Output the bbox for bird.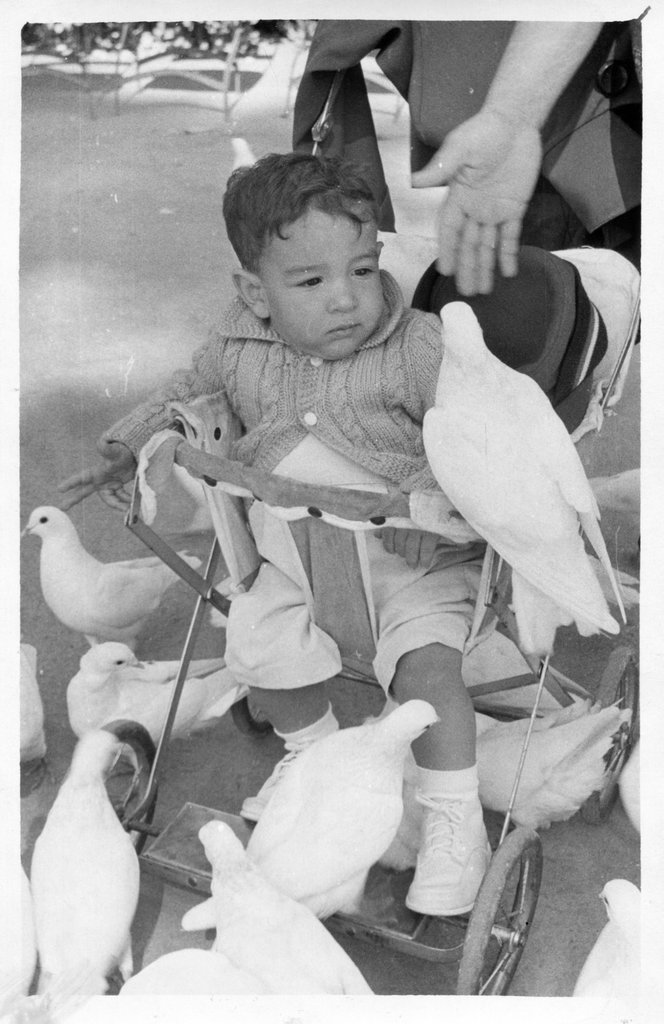
[198,812,384,993].
